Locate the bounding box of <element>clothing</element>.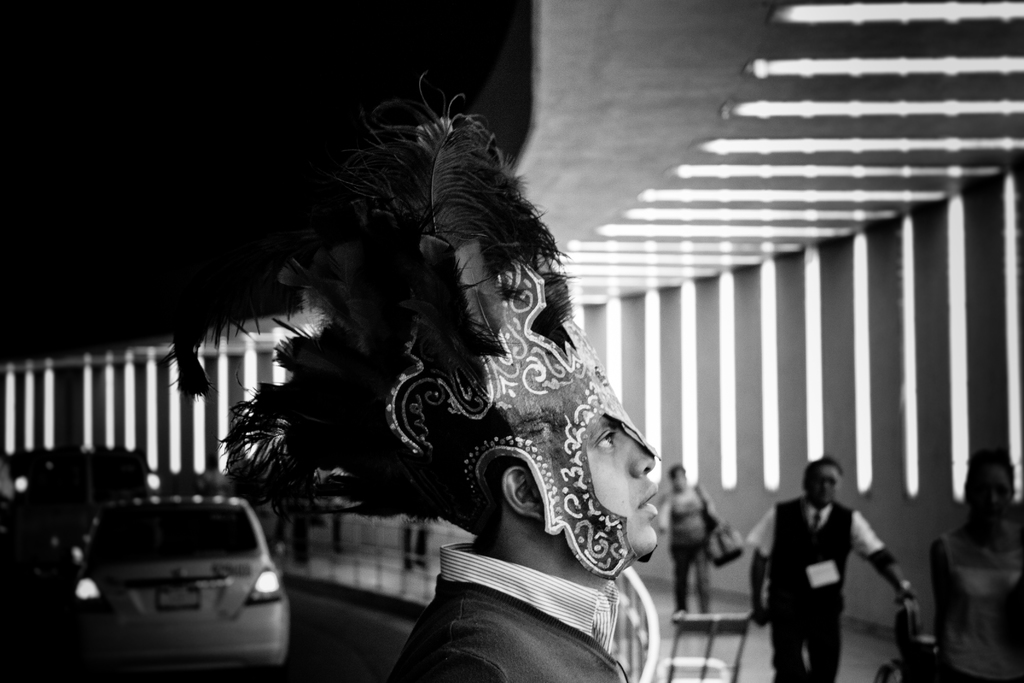
Bounding box: 943:533:1023:682.
